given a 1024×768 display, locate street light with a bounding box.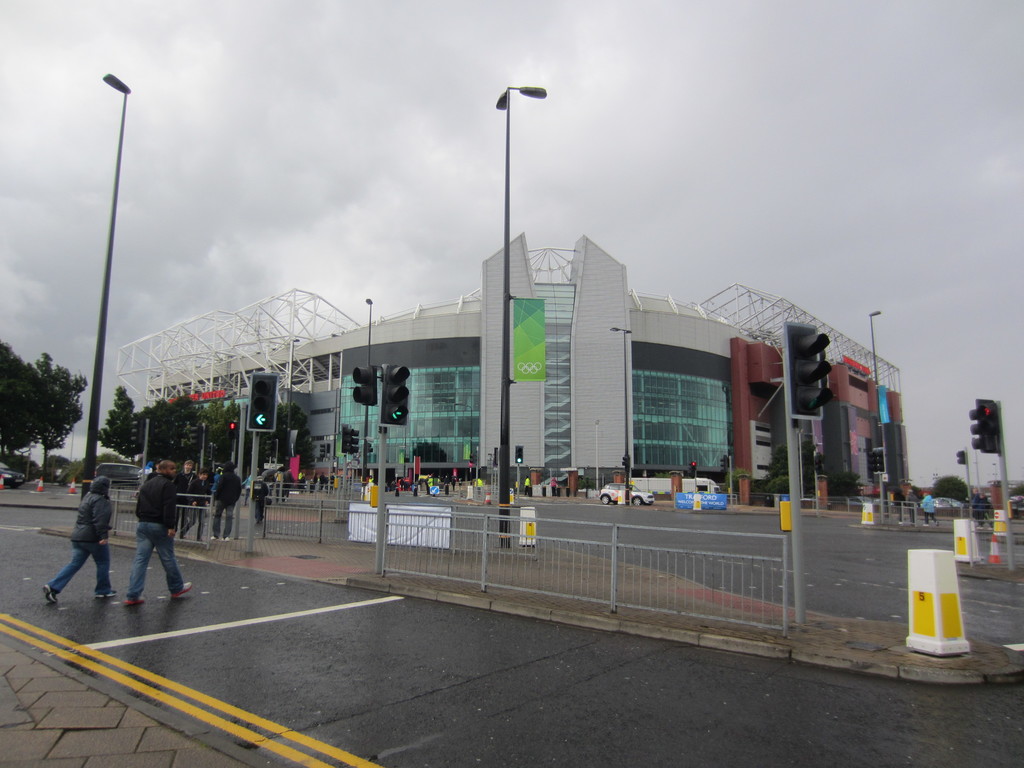
Located: bbox(83, 69, 136, 507).
